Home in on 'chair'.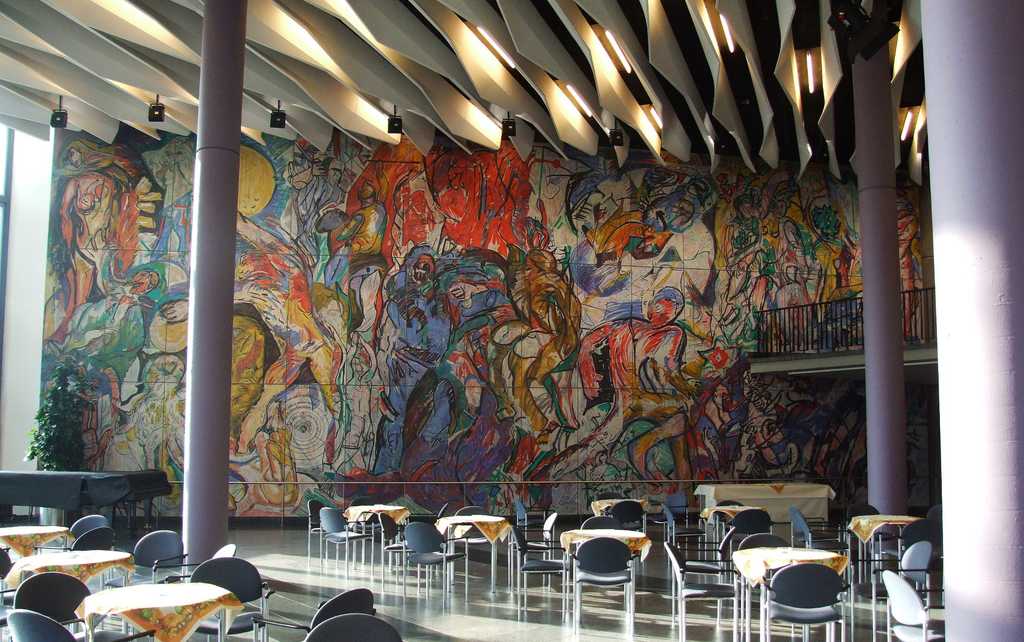
Homed in at [left=251, top=588, right=374, bottom=641].
